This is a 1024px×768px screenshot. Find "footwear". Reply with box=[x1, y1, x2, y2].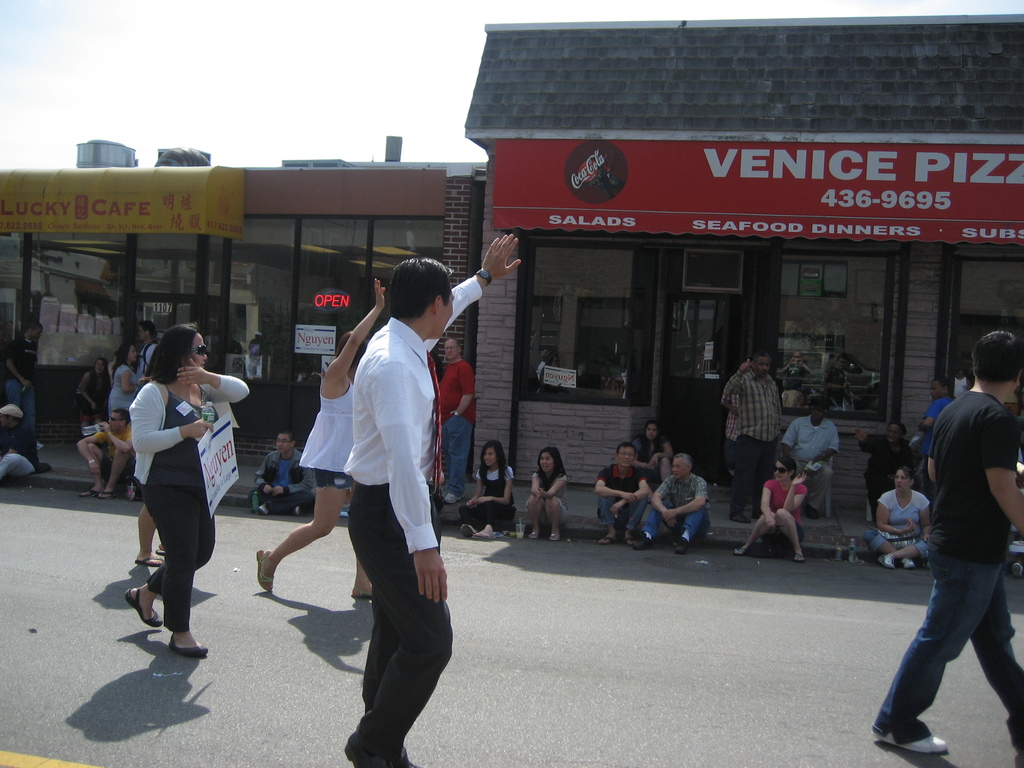
box=[124, 481, 139, 504].
